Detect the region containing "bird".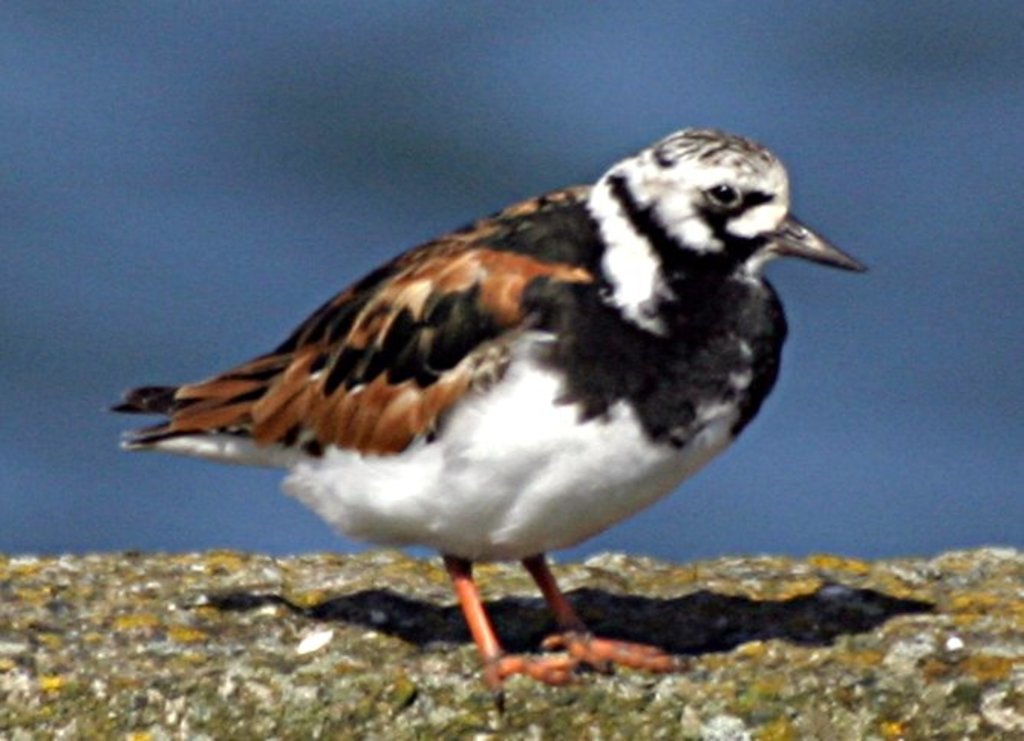
l=101, t=126, r=869, b=698.
